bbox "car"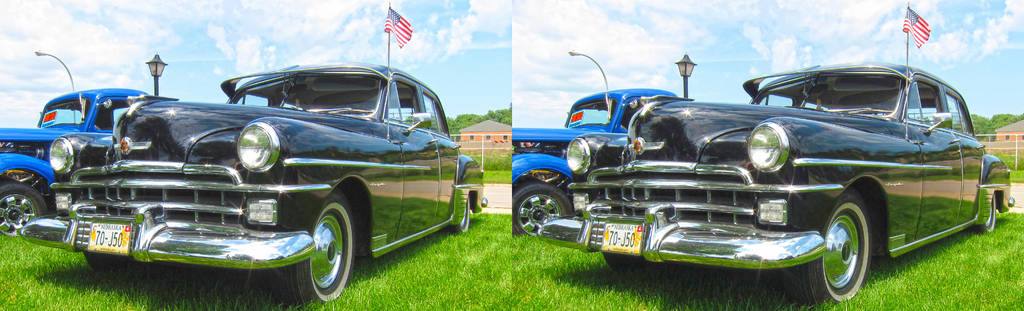
{"left": 0, "top": 86, "right": 154, "bottom": 235}
